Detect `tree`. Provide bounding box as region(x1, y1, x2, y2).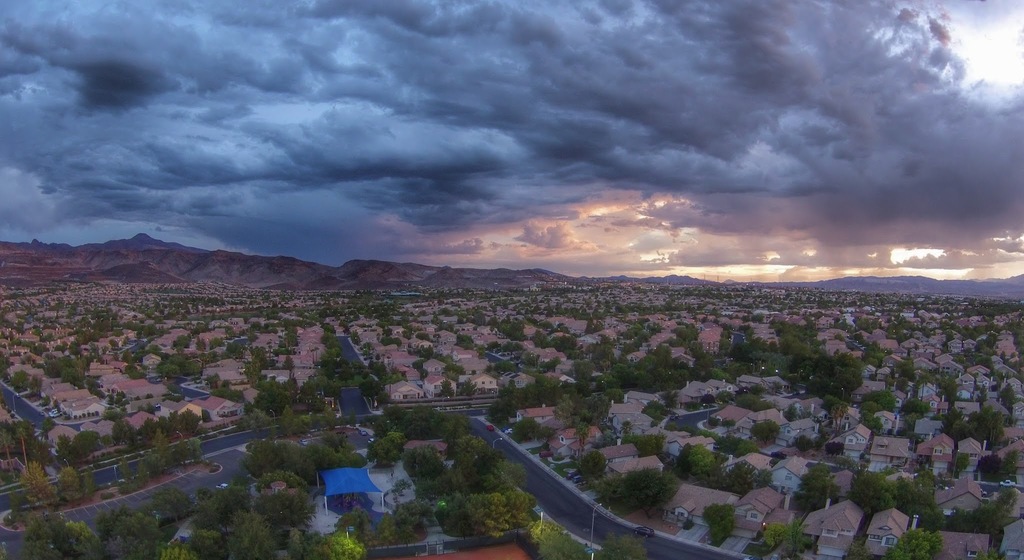
region(179, 406, 200, 432).
